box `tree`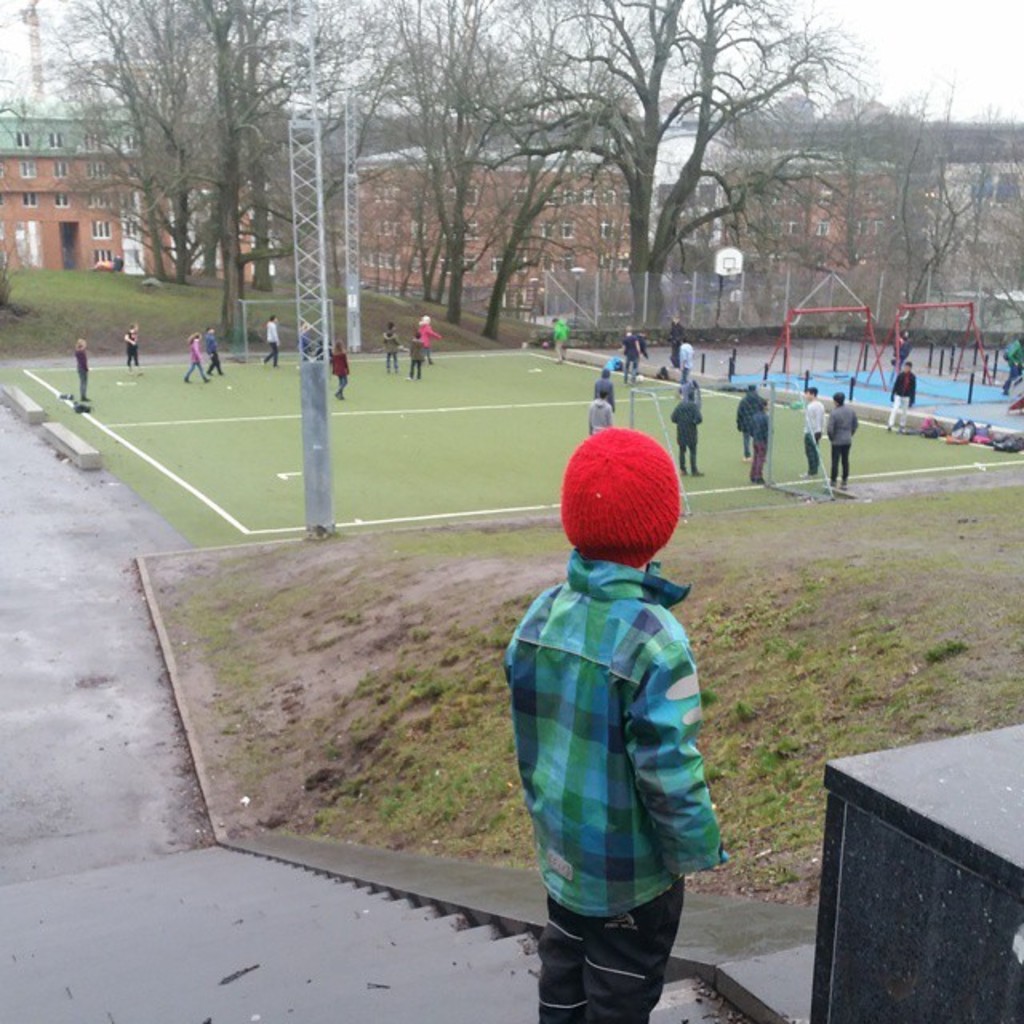
BBox(478, 74, 584, 360)
